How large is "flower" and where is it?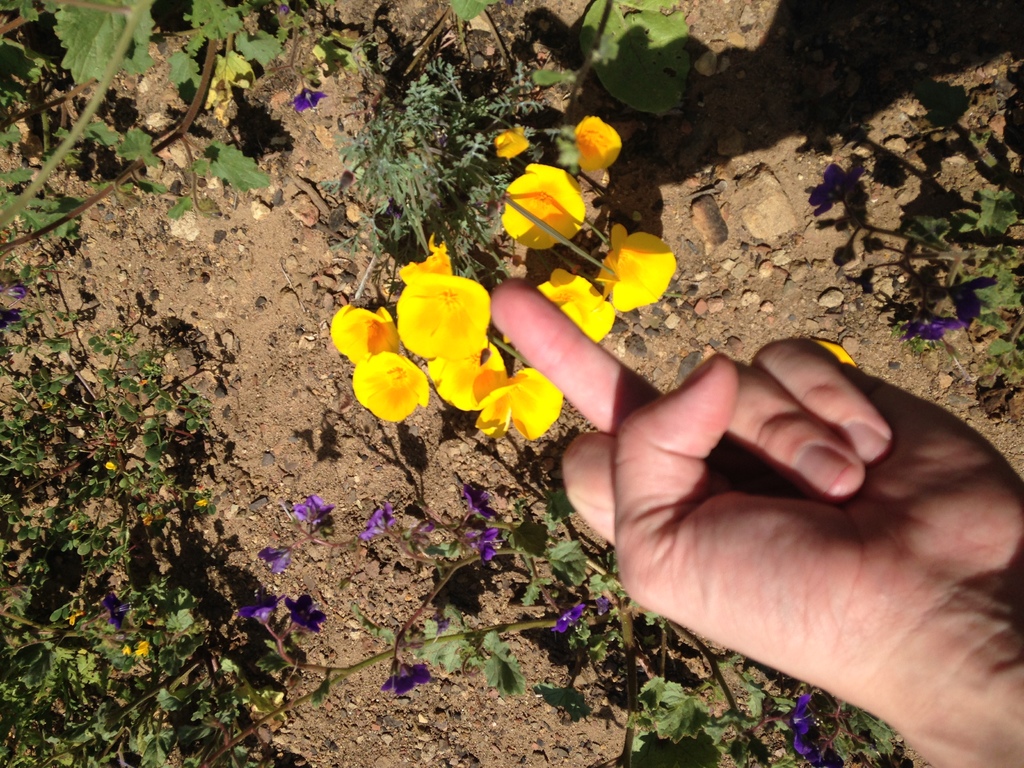
Bounding box: crop(590, 593, 609, 634).
